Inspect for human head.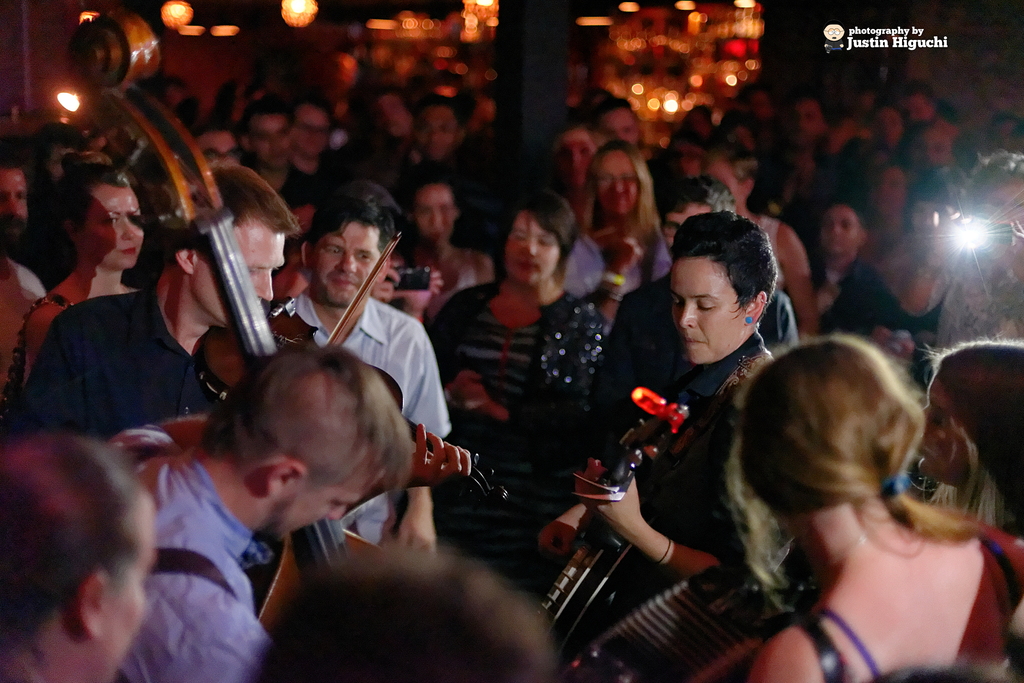
Inspection: {"x1": 499, "y1": 197, "x2": 580, "y2": 286}.
